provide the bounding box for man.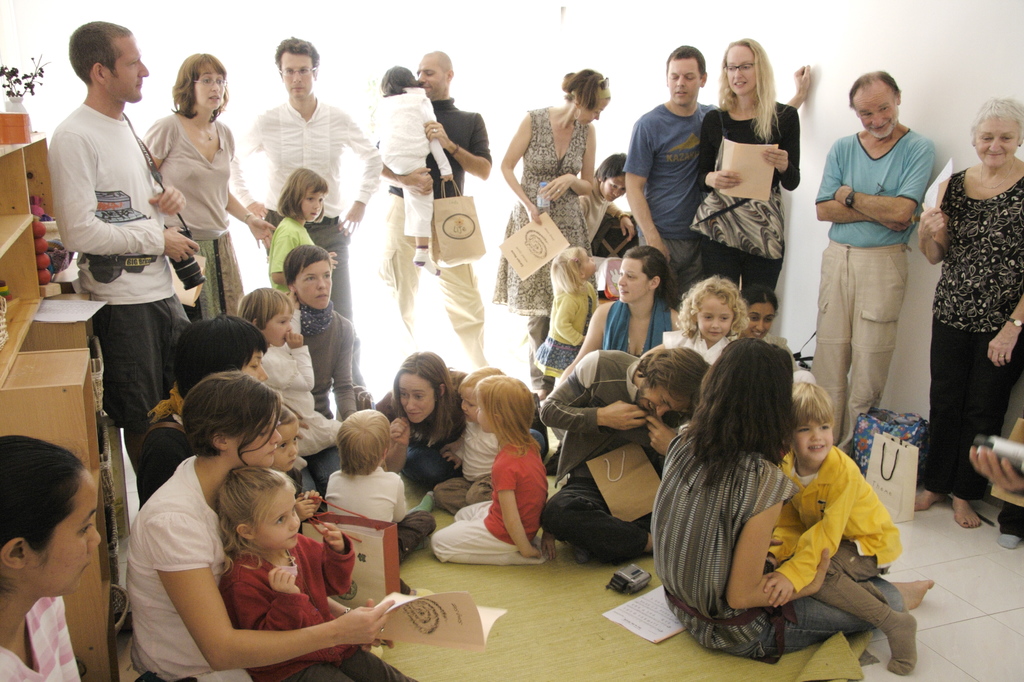
region(619, 44, 724, 290).
